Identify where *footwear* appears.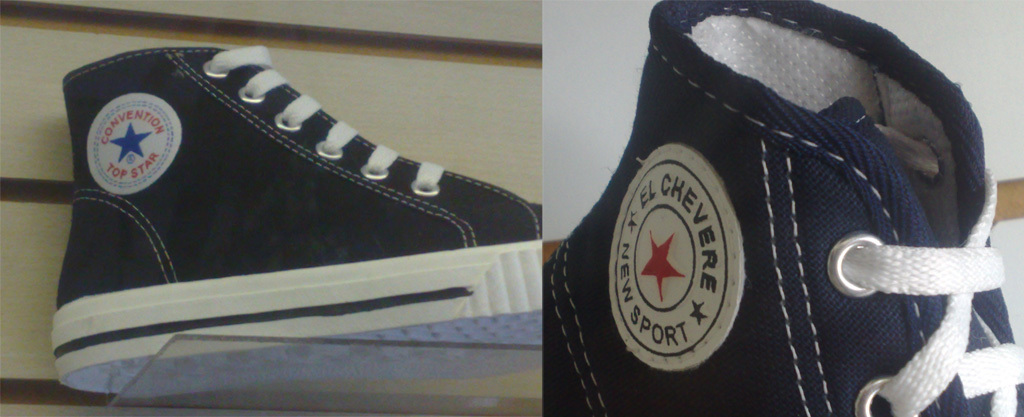
Appears at 545, 0, 1023, 416.
